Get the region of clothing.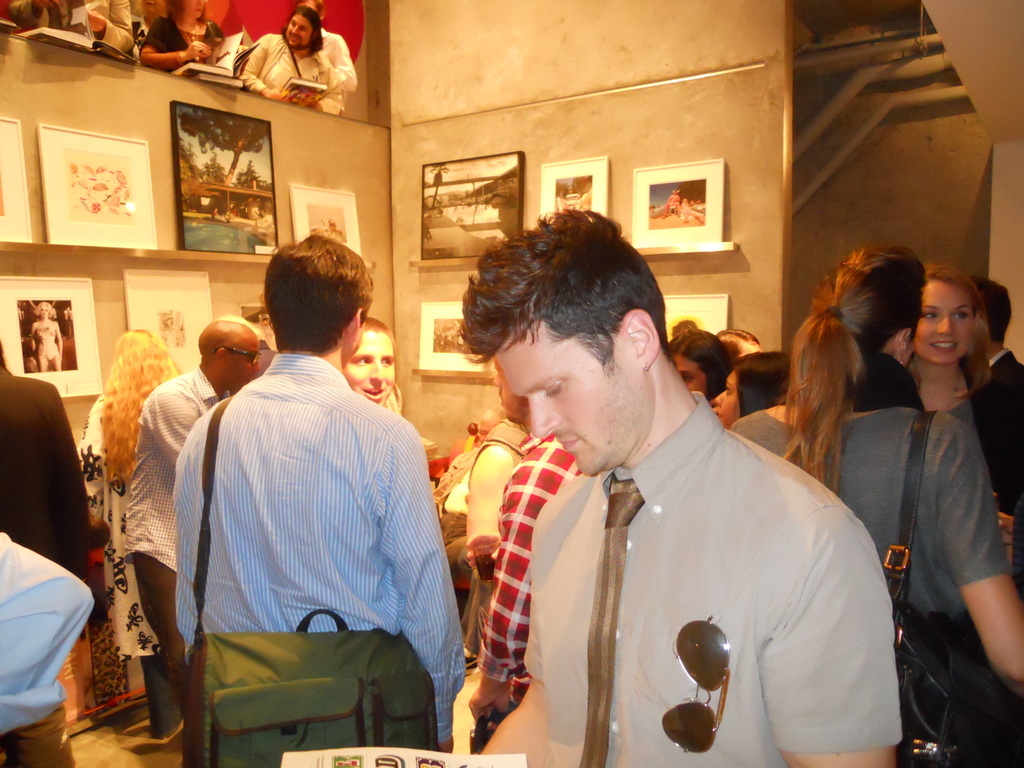
178/358/469/745.
